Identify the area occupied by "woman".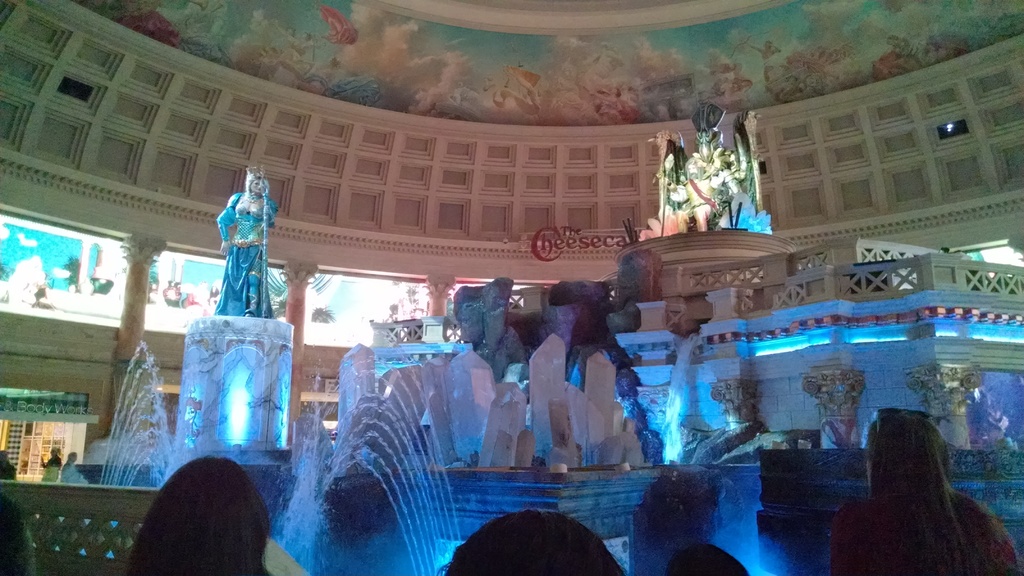
Area: region(820, 393, 1018, 574).
